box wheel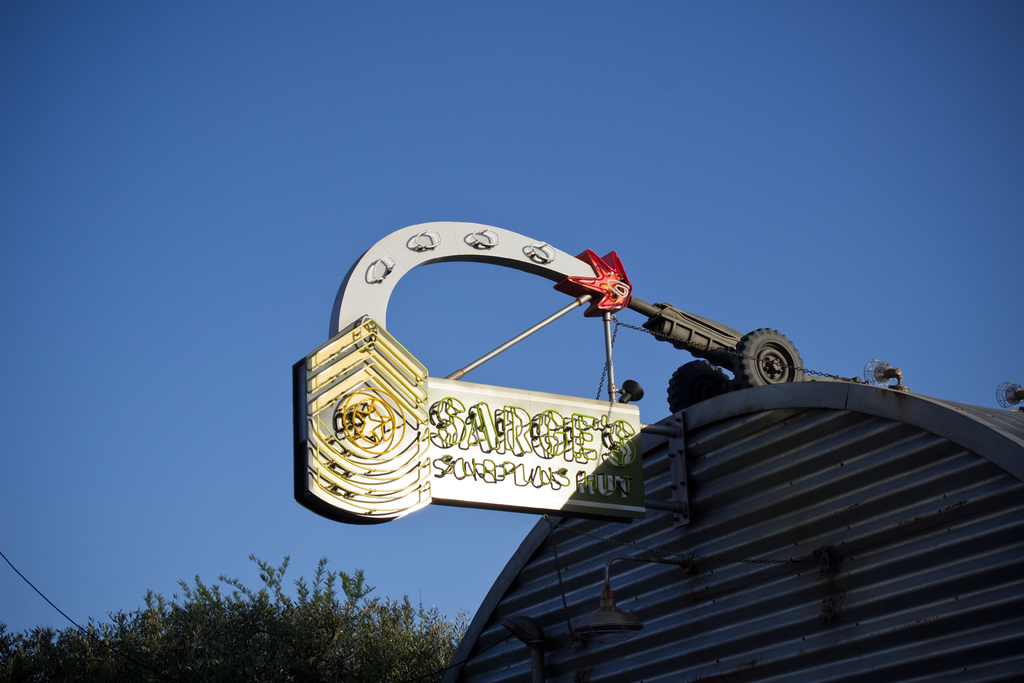
bbox=(668, 357, 729, 413)
